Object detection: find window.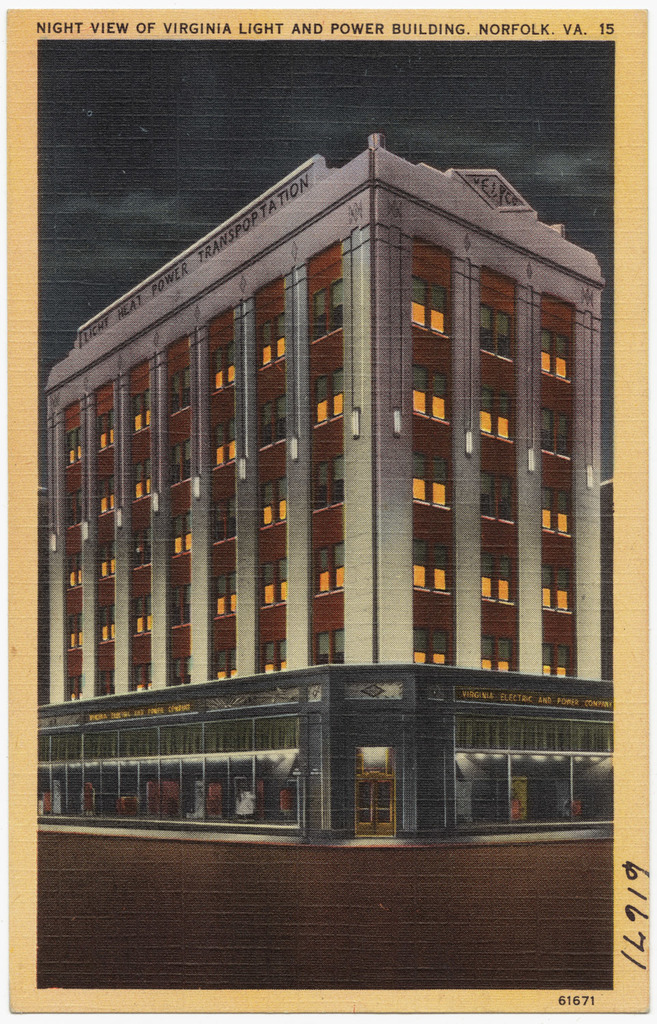
97, 475, 113, 517.
